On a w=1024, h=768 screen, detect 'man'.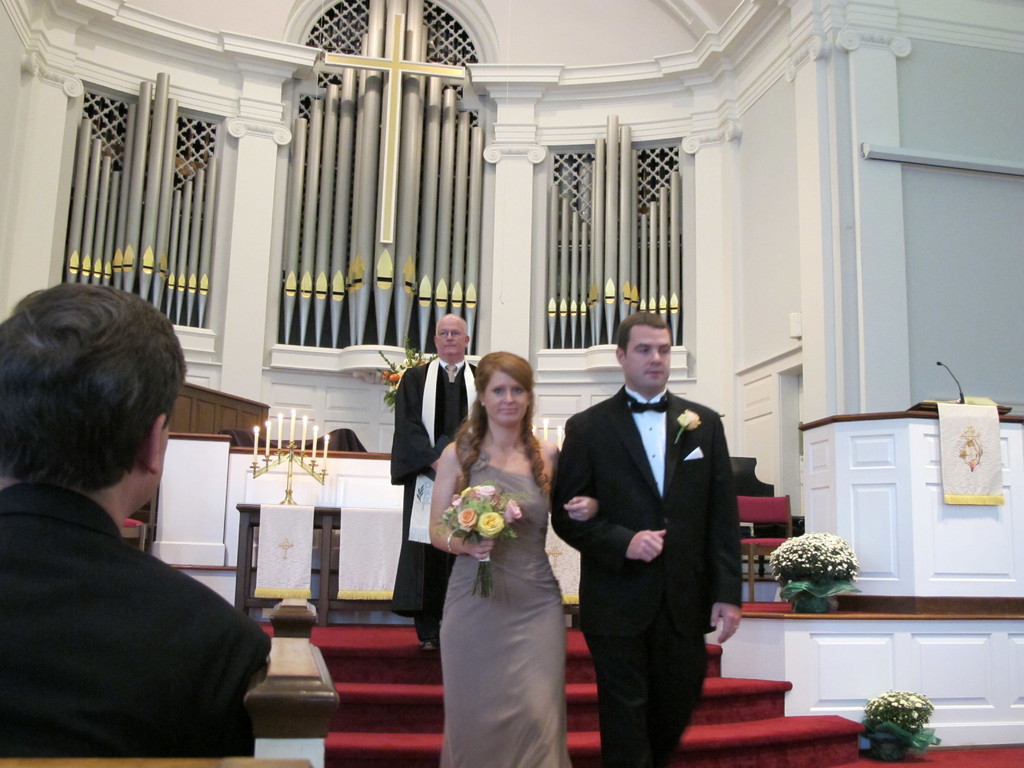
crop(554, 308, 749, 767).
